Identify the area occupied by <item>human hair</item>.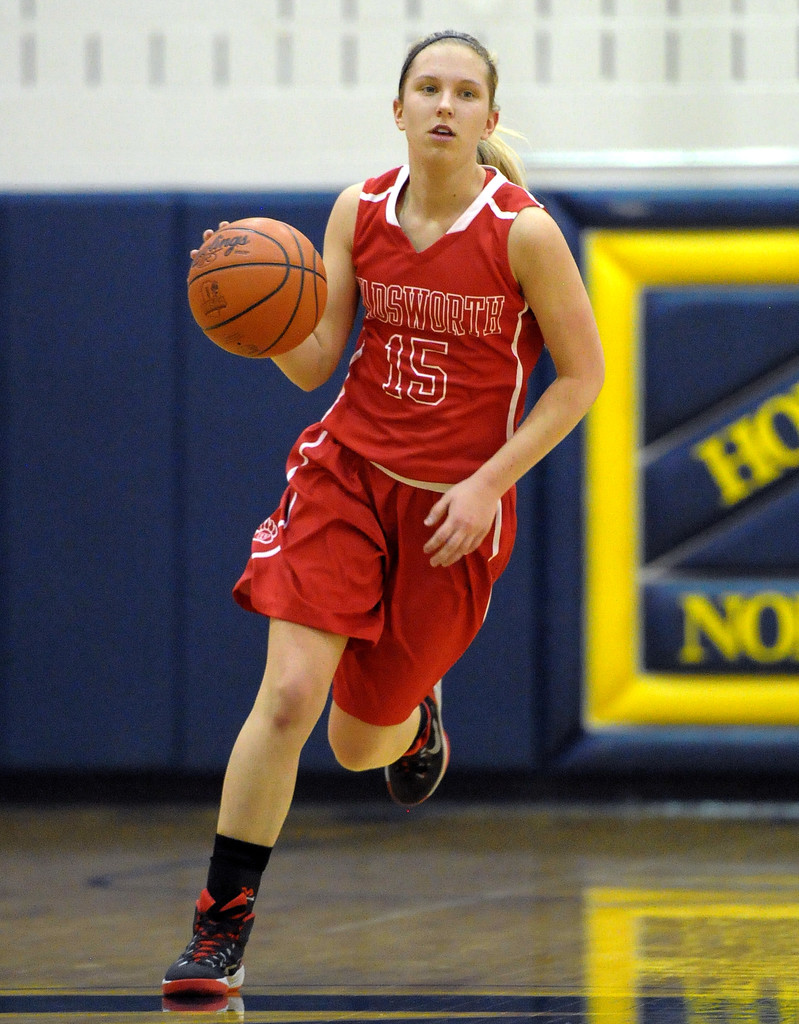
Area: l=388, t=27, r=507, b=176.
